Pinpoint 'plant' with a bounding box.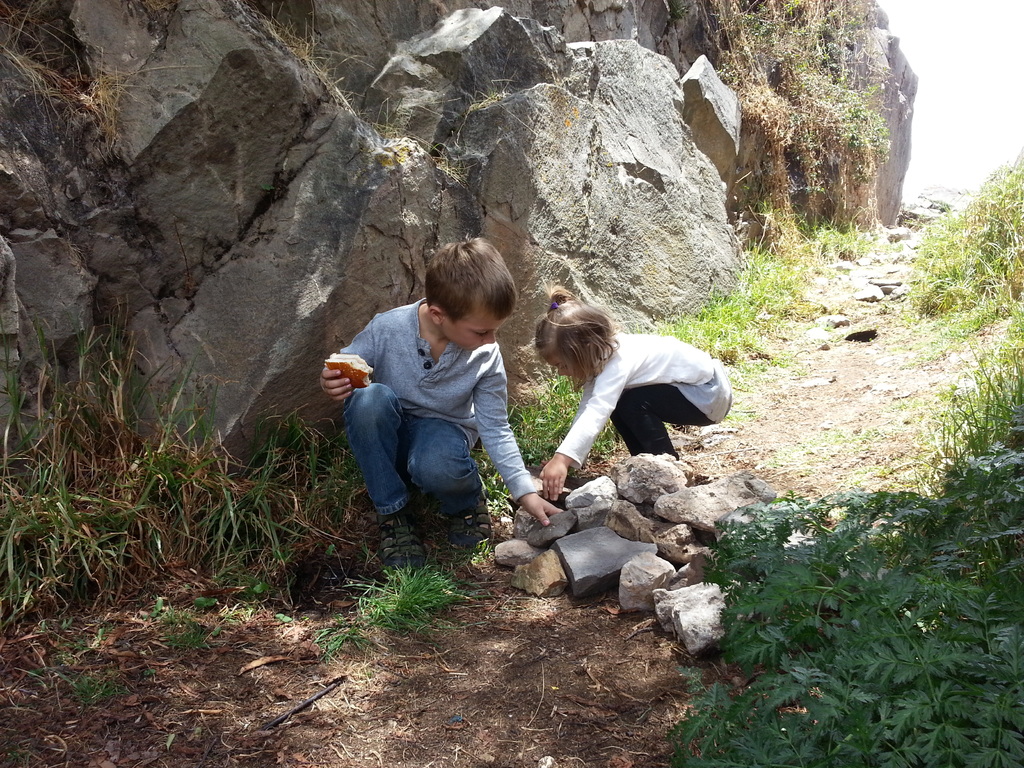
BBox(703, 0, 892, 241).
